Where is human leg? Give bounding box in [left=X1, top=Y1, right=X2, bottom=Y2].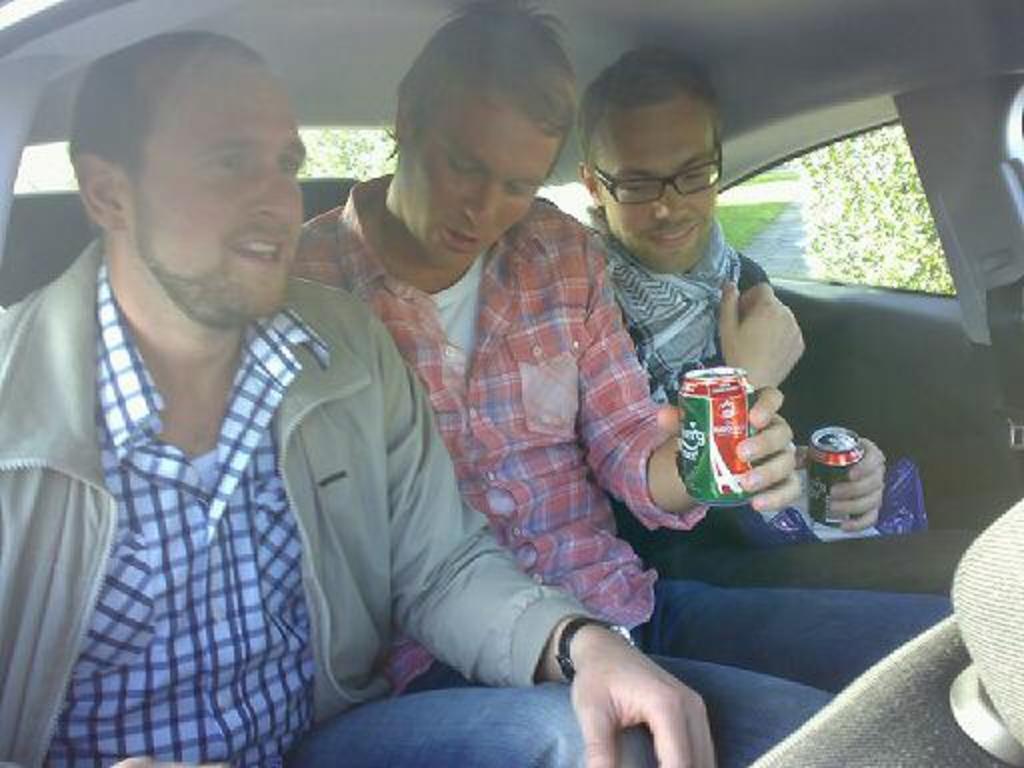
[left=282, top=690, right=660, bottom=766].
